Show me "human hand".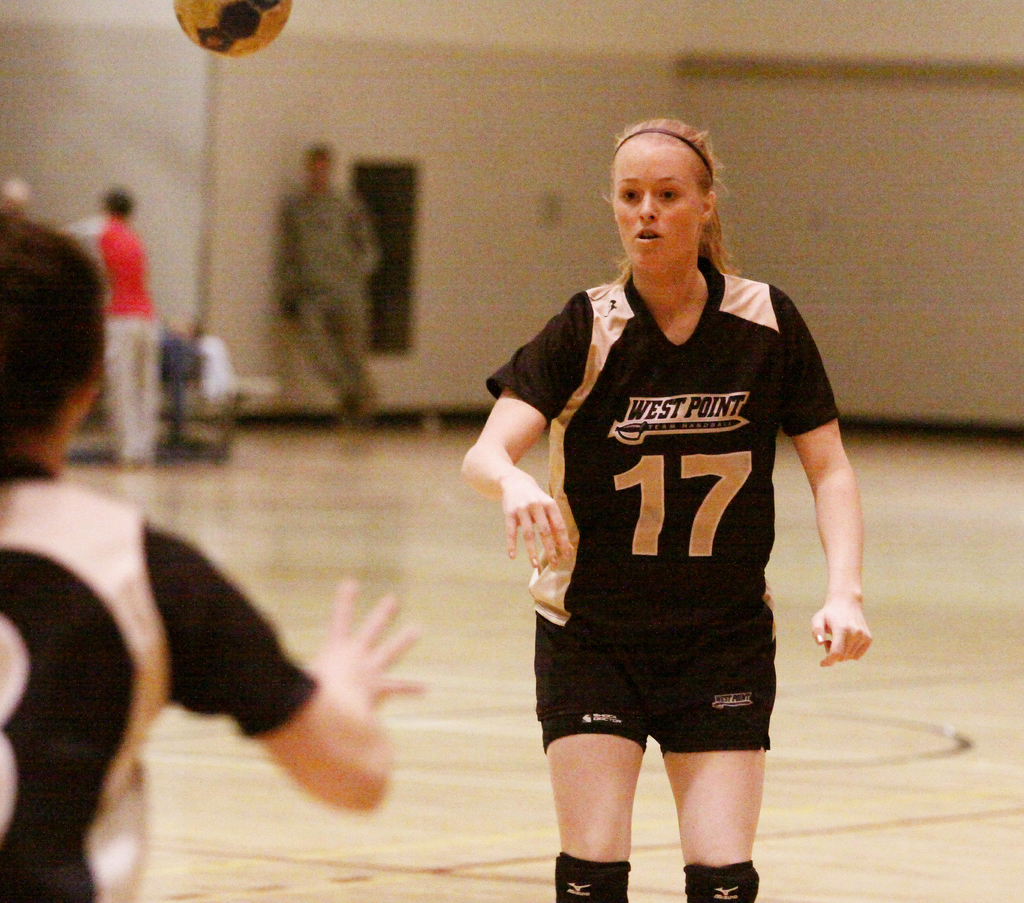
"human hand" is here: 301:575:429:718.
